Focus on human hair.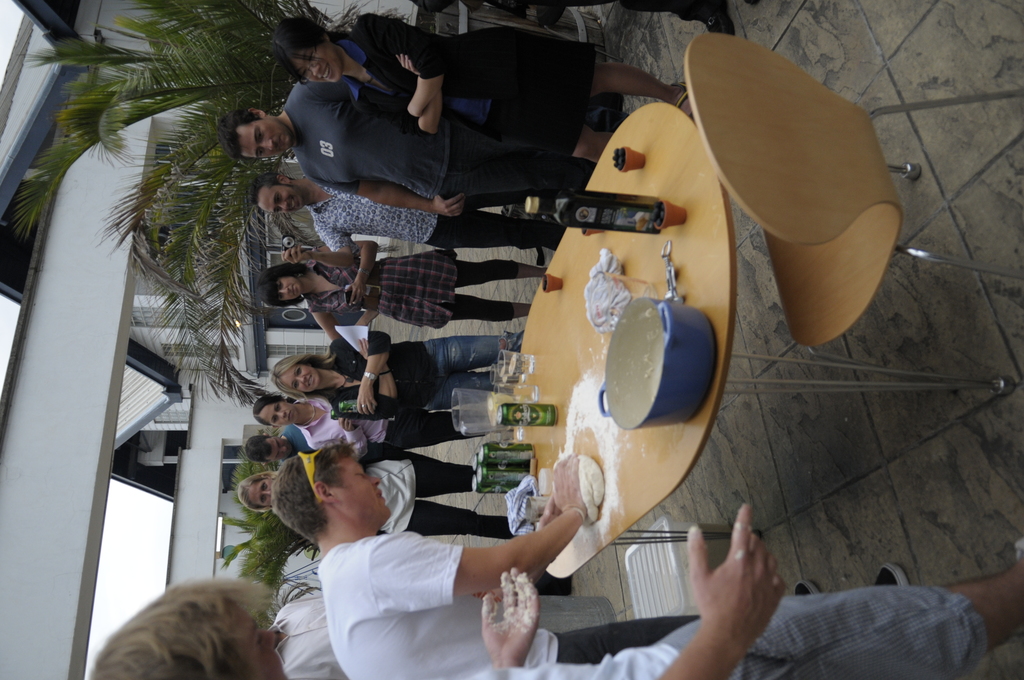
Focused at l=216, t=106, r=266, b=164.
